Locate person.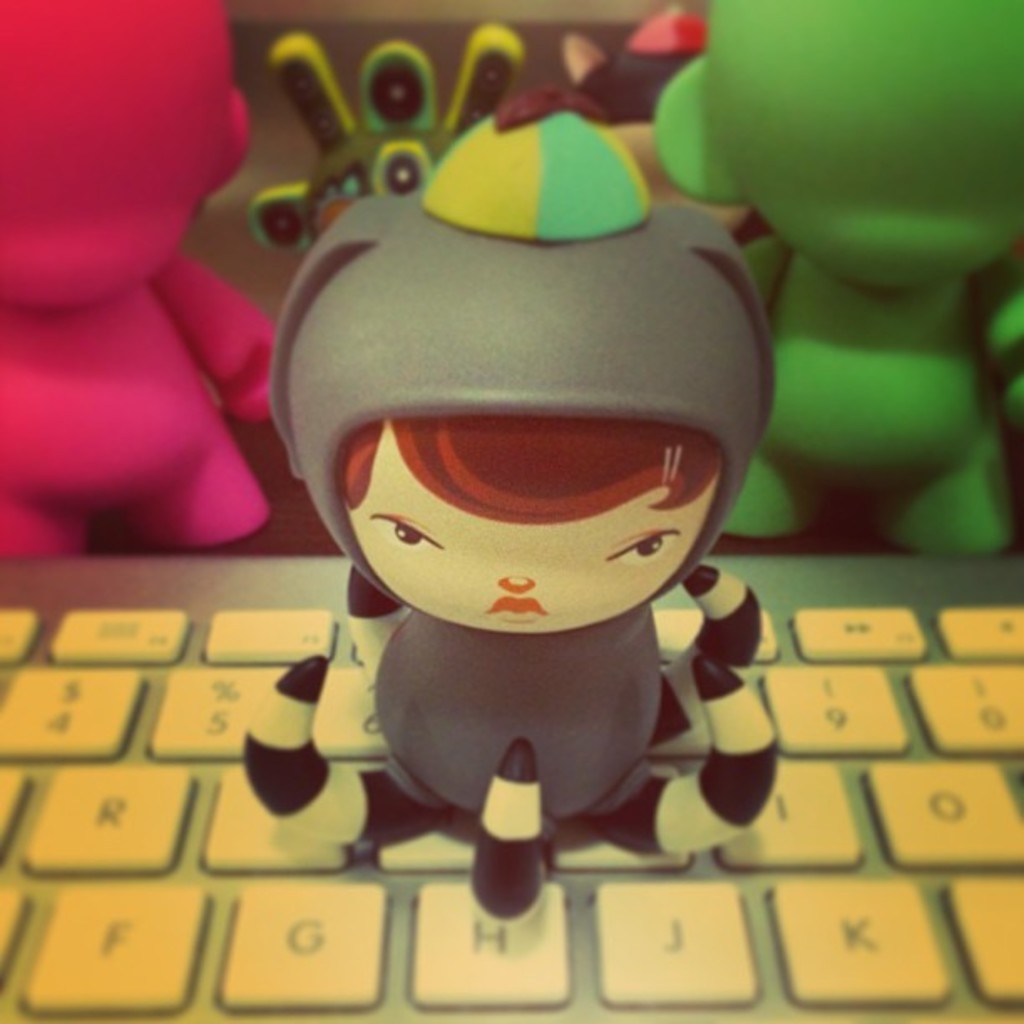
Bounding box: 261, 49, 773, 770.
